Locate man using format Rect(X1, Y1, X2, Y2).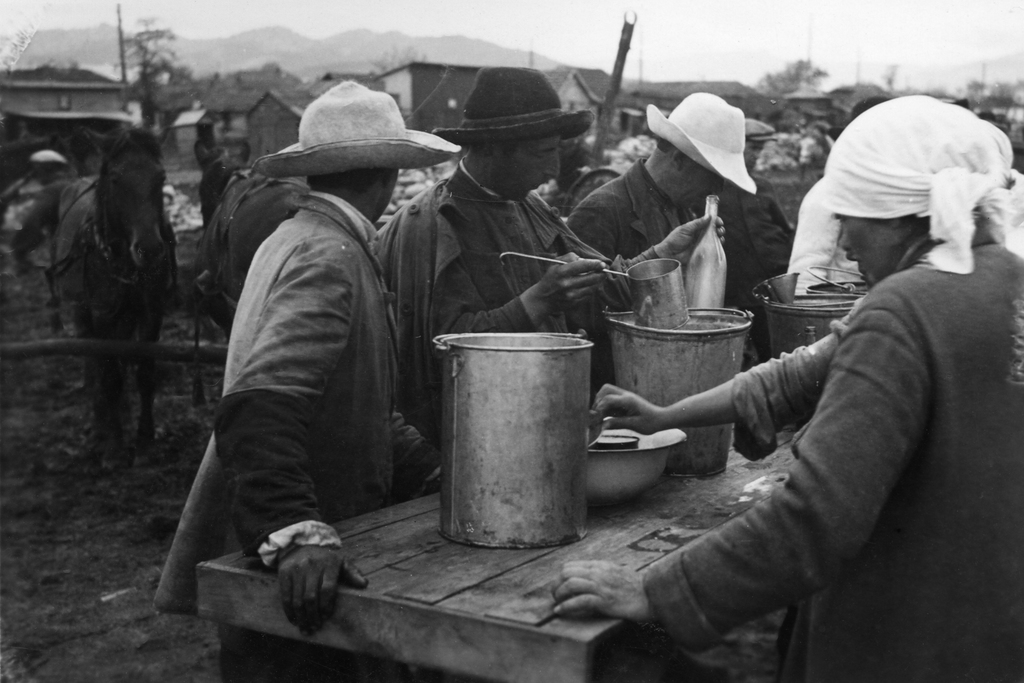
Rect(148, 79, 463, 641).
